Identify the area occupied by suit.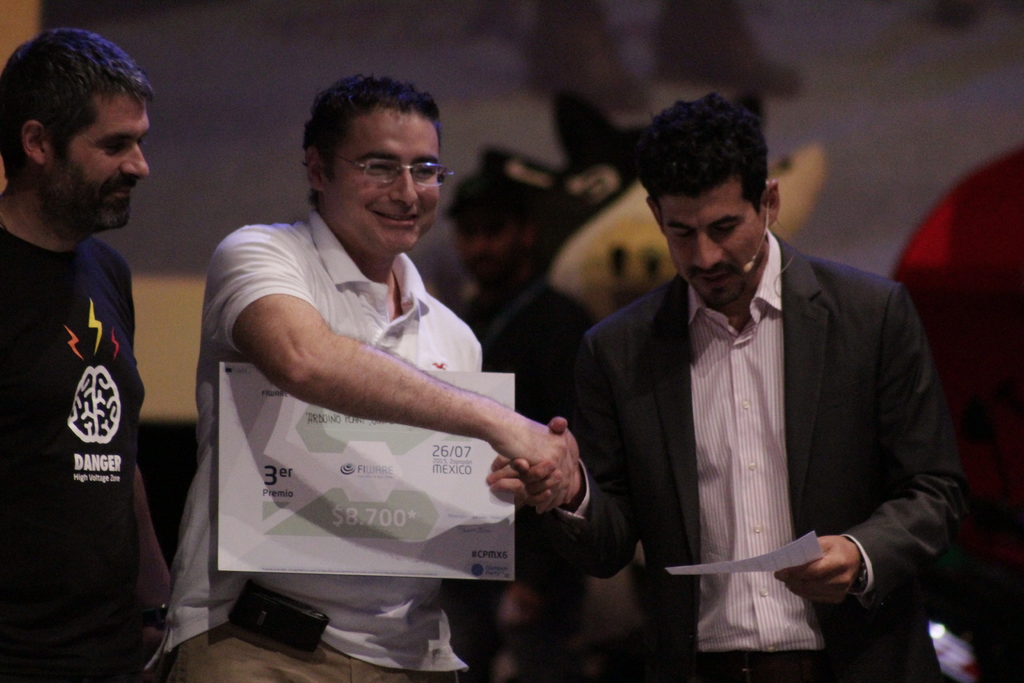
Area: 561 156 961 677.
